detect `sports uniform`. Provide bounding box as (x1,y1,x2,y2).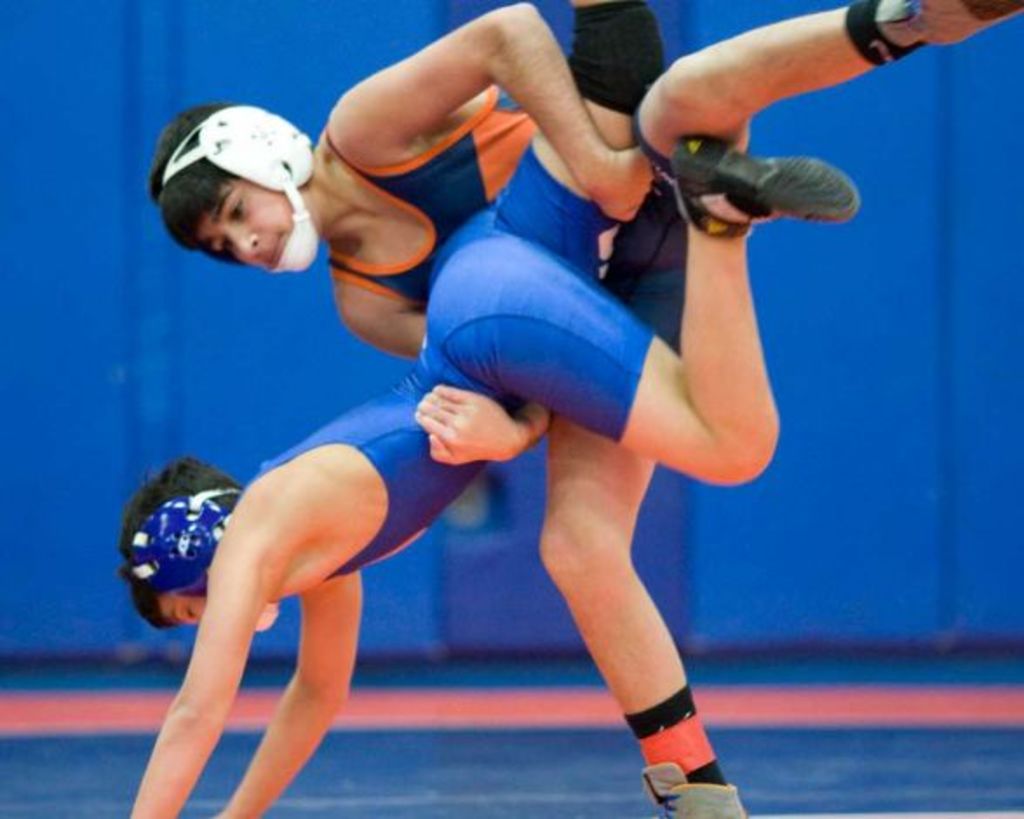
(160,0,1022,350).
